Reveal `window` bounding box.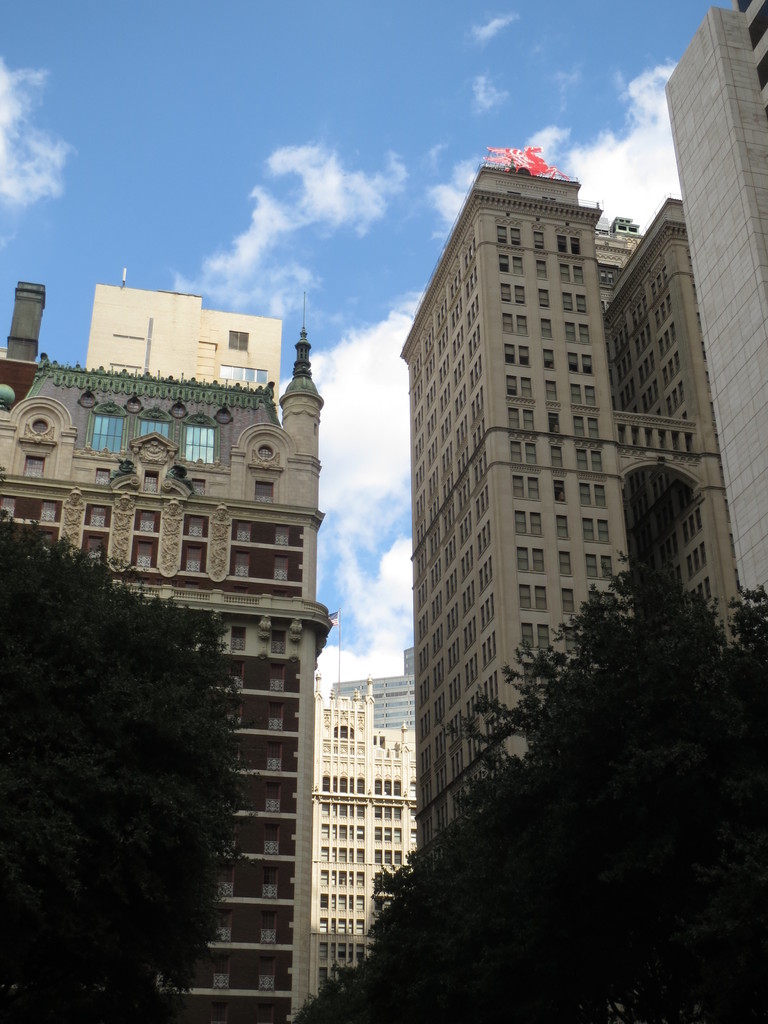
Revealed: box(582, 356, 591, 374).
